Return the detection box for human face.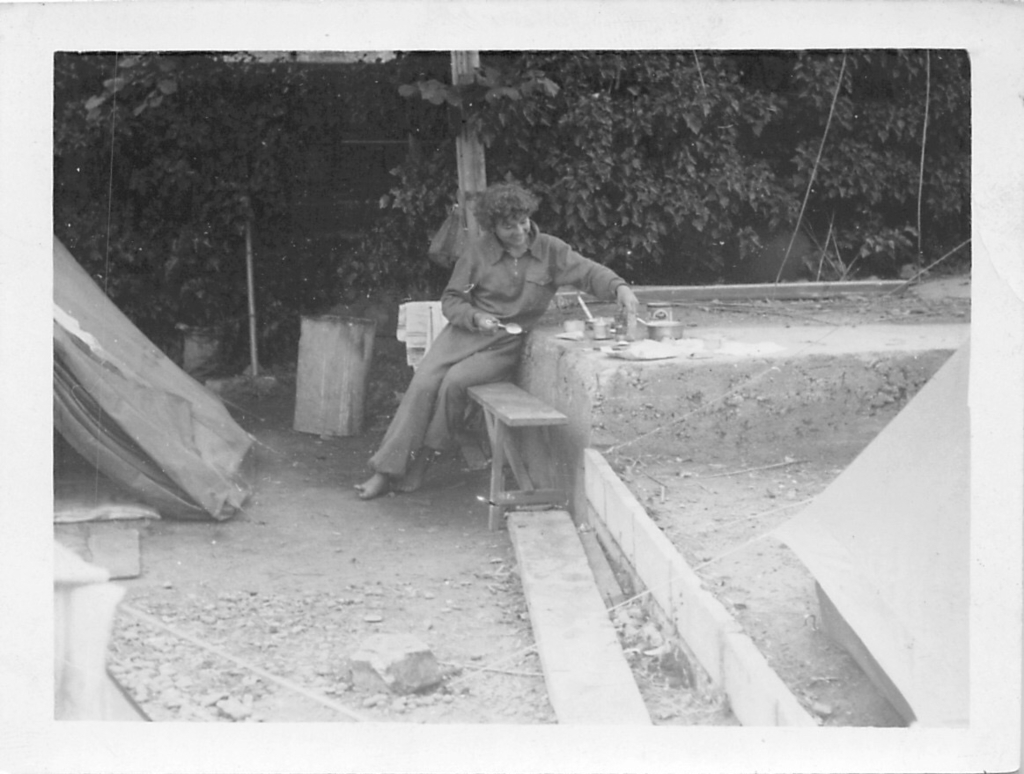
(left=492, top=210, right=531, bottom=251).
